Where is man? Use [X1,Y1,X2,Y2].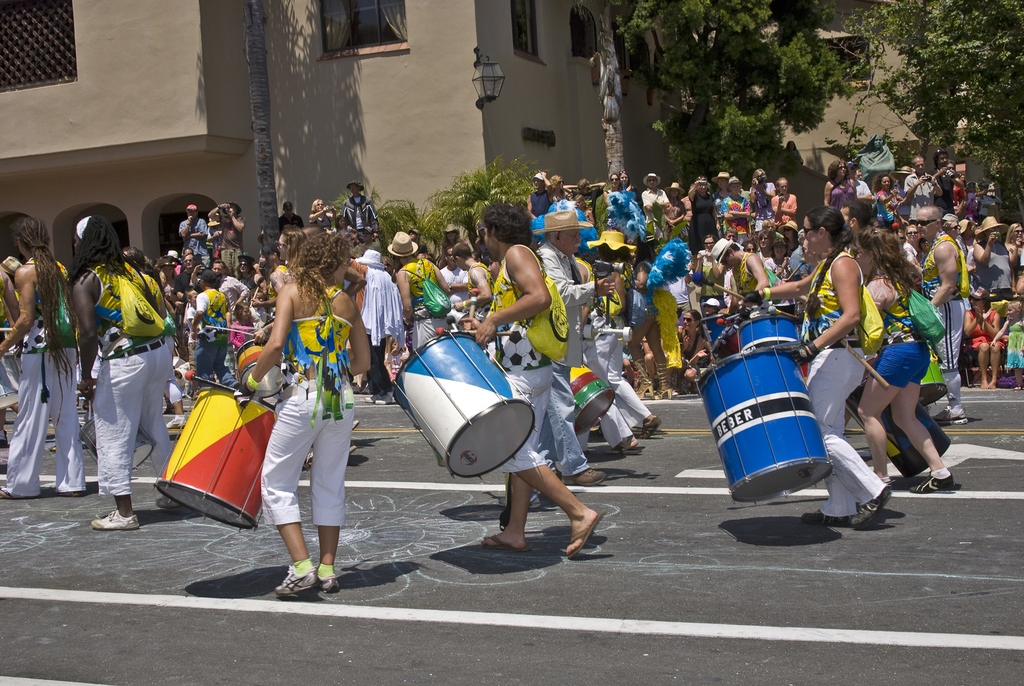
[538,209,616,487].
